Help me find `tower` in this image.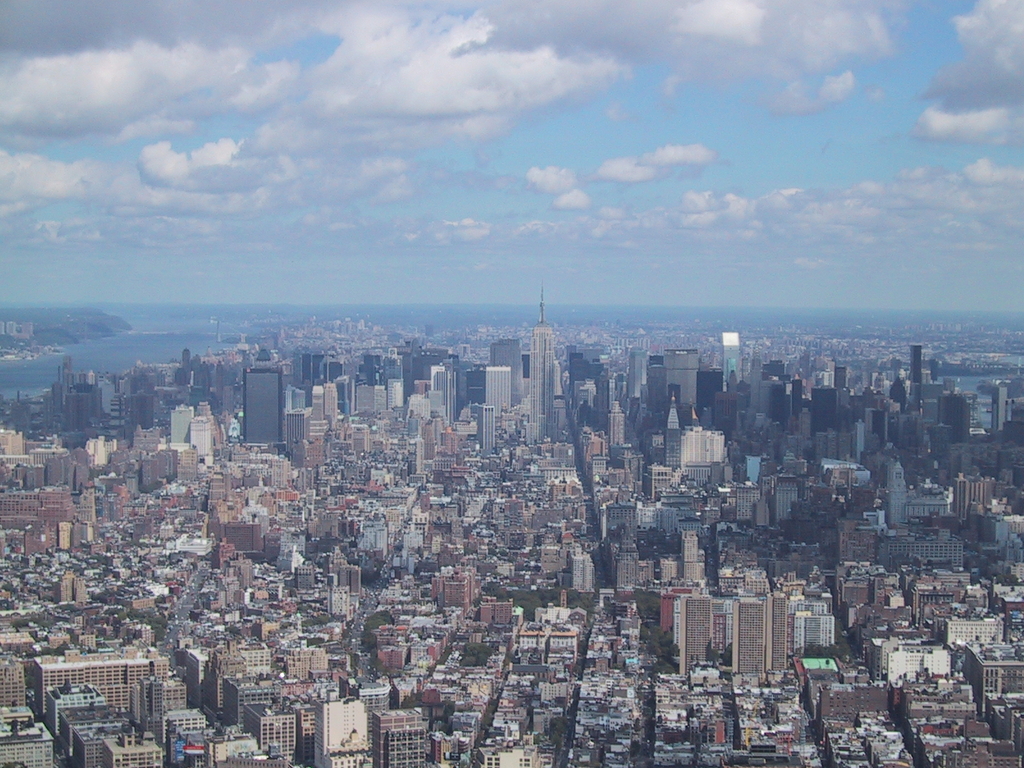
Found it: bbox=[375, 383, 387, 416].
